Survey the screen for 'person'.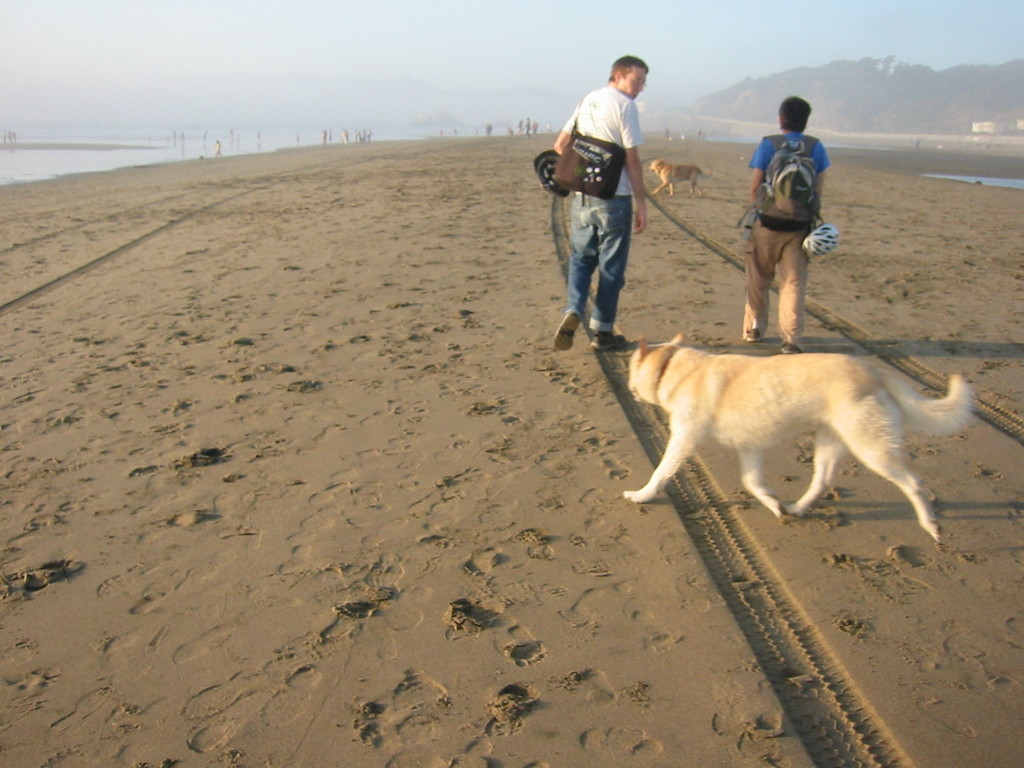
Survey found: BBox(746, 93, 829, 349).
